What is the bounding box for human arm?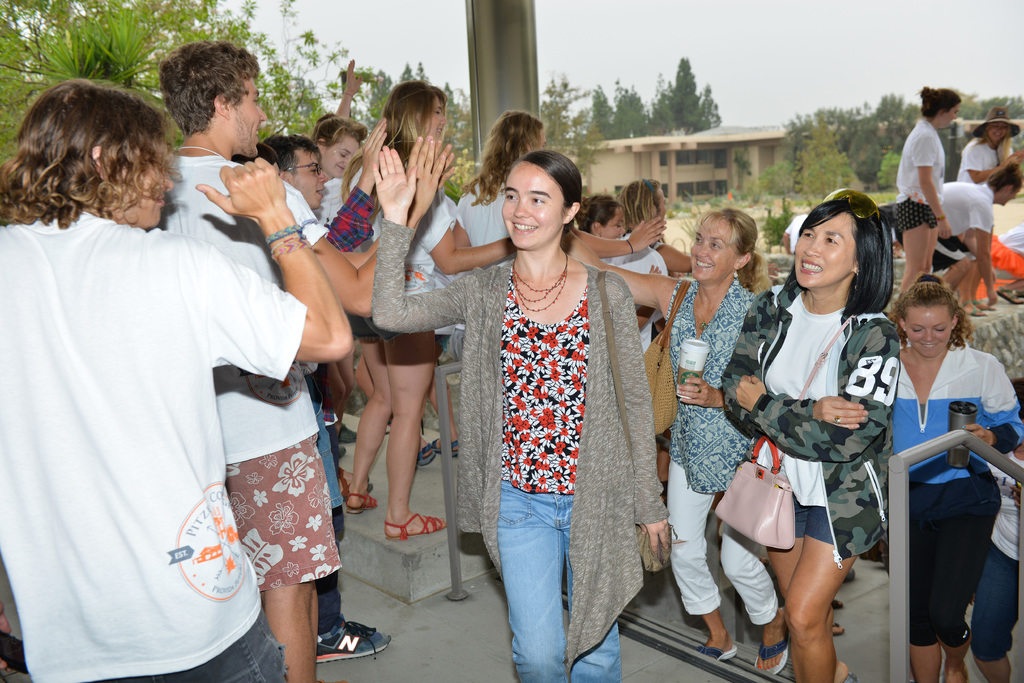
[181, 155, 355, 364].
